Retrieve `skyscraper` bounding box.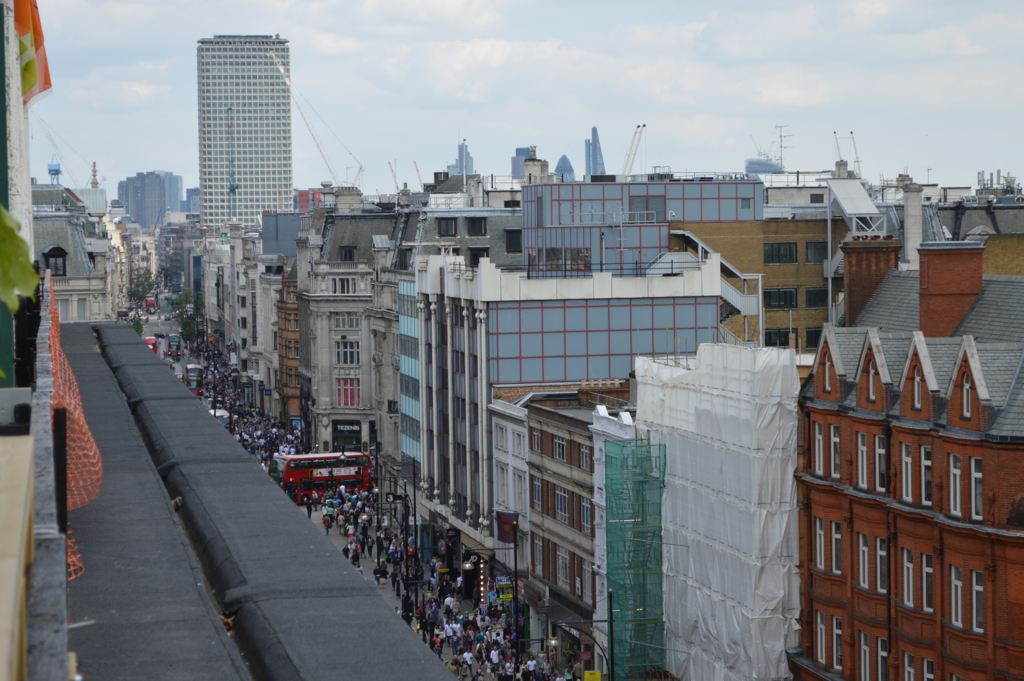
Bounding box: locate(155, 153, 179, 218).
